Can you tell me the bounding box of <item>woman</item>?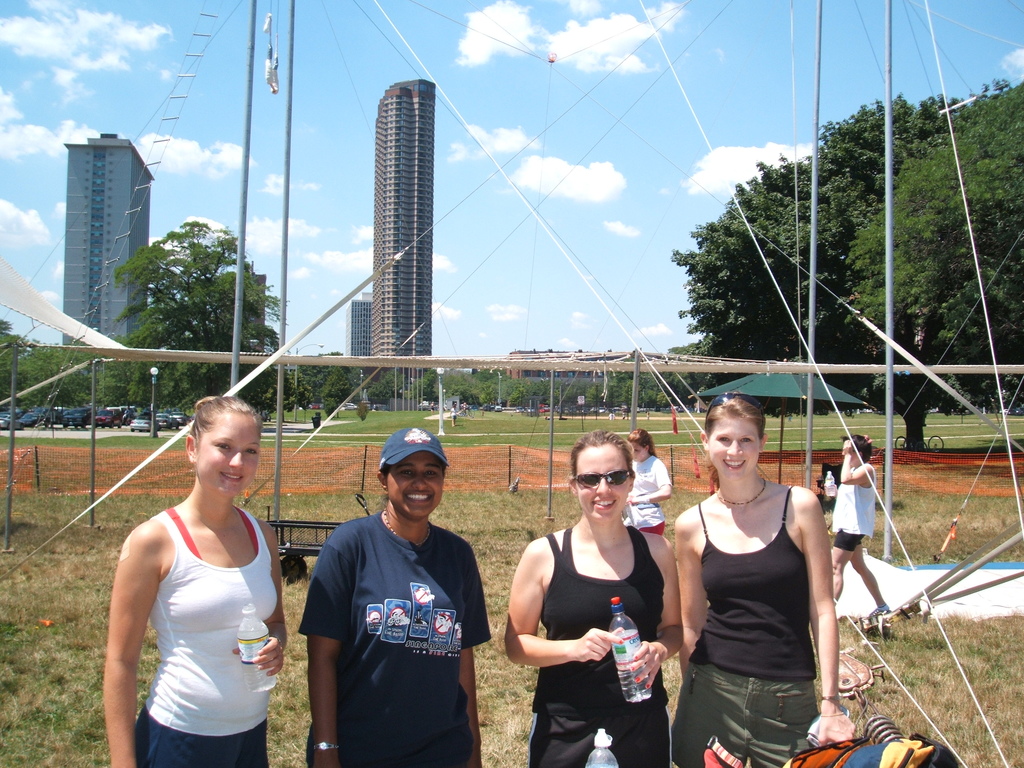
(x1=628, y1=427, x2=669, y2=538).
